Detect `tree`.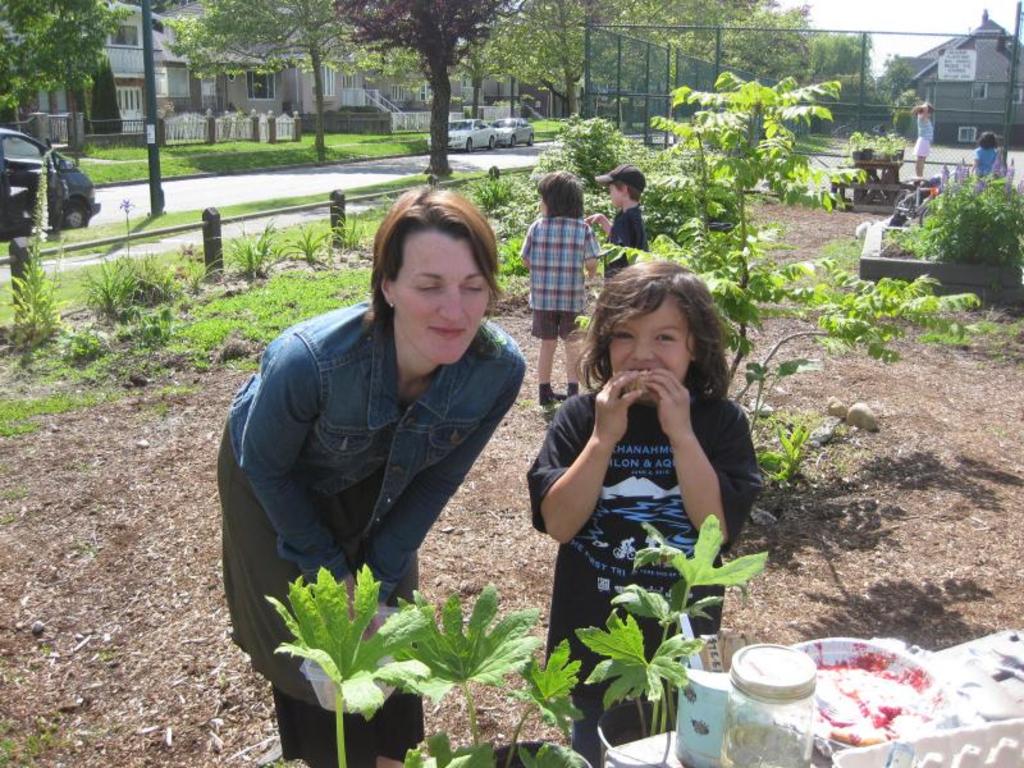
Detected at 157,0,403,165.
